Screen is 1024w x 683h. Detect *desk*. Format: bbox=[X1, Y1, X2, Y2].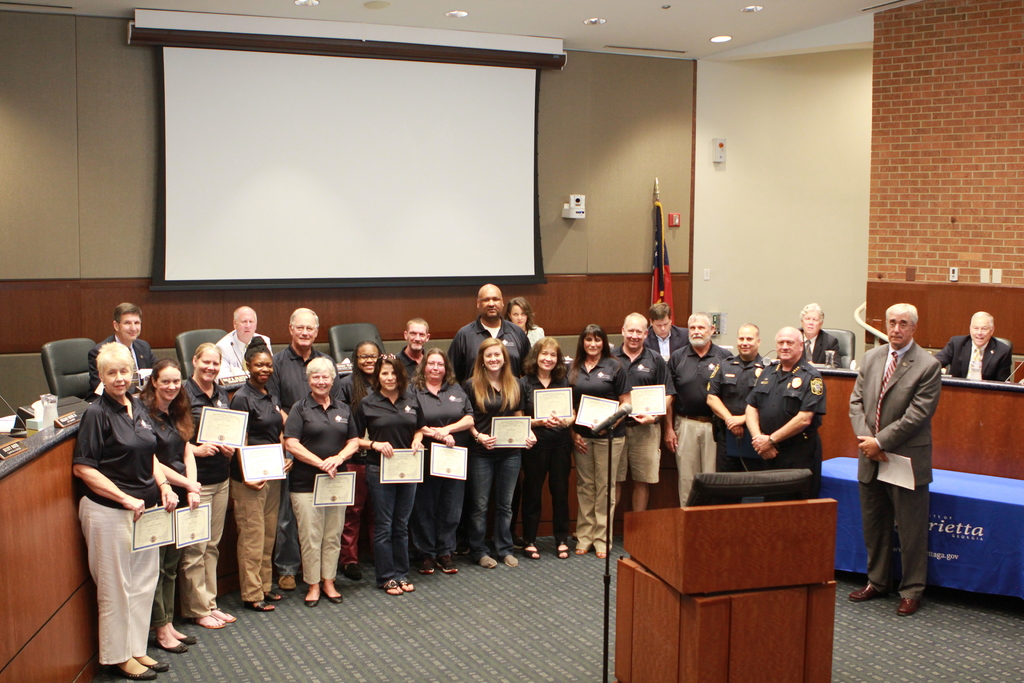
bbox=[0, 361, 1023, 682].
